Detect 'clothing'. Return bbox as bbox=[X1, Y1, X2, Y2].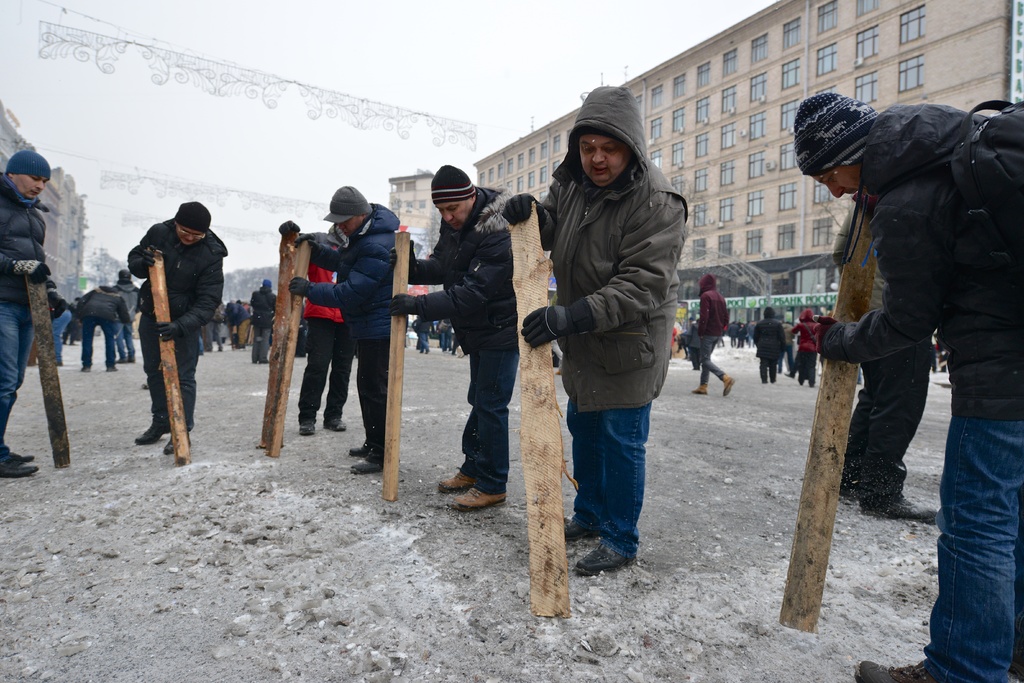
bbox=[693, 272, 732, 391].
